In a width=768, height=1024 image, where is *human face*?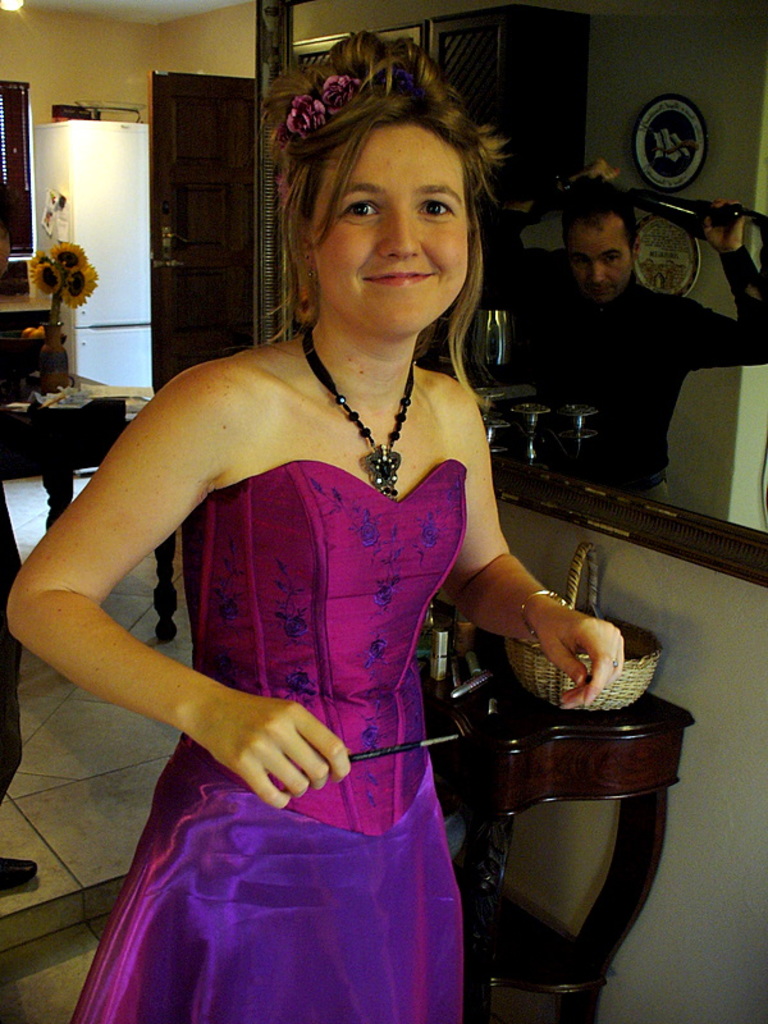
[311,119,468,346].
